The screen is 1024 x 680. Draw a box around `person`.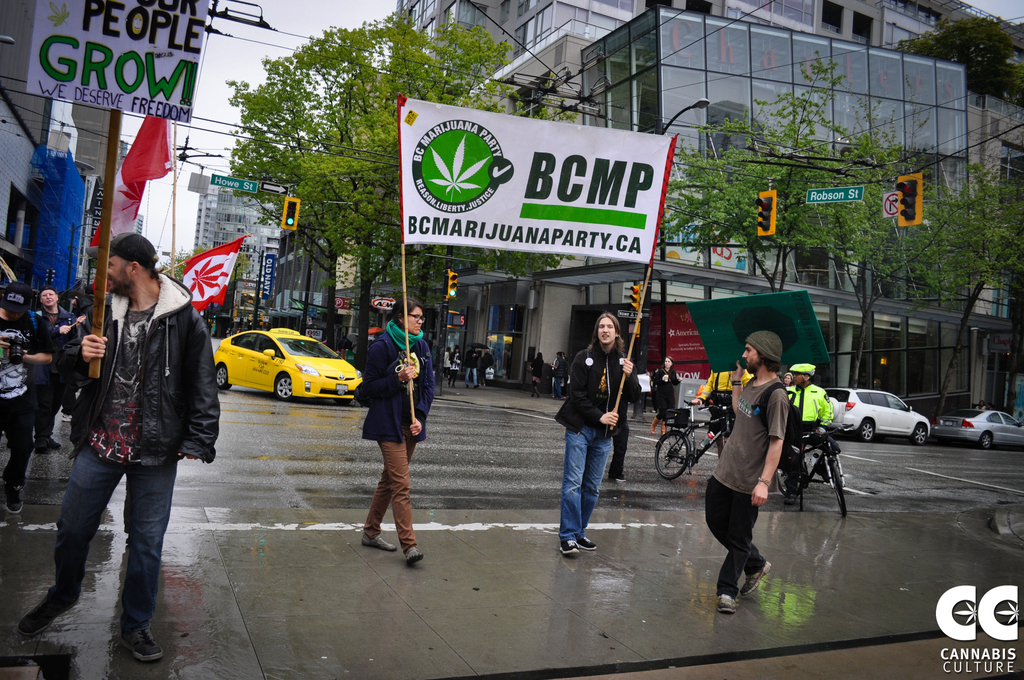
region(529, 352, 545, 400).
